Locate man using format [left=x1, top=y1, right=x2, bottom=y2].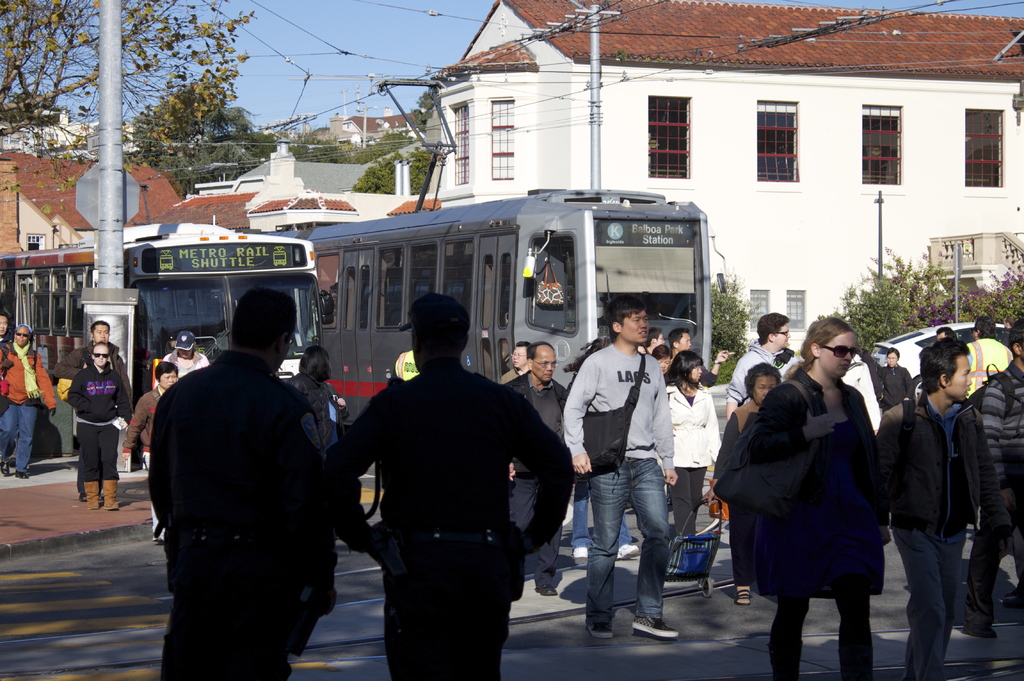
[left=561, top=293, right=676, bottom=641].
